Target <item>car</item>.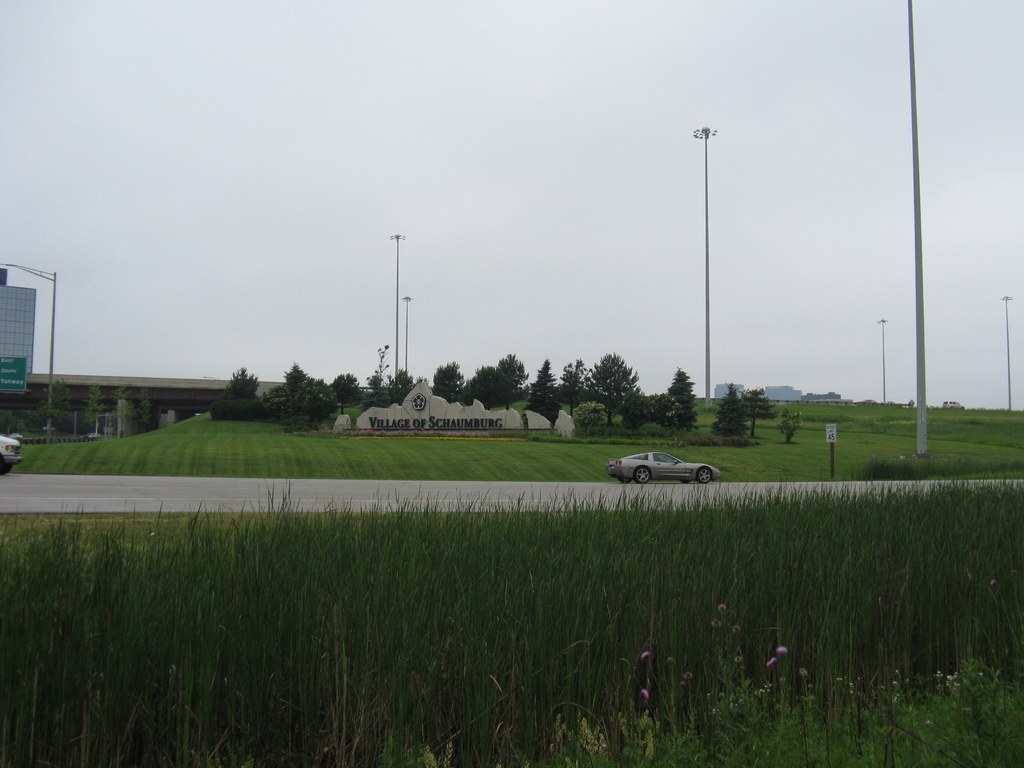
Target region: x1=608 y1=452 x2=721 y2=490.
